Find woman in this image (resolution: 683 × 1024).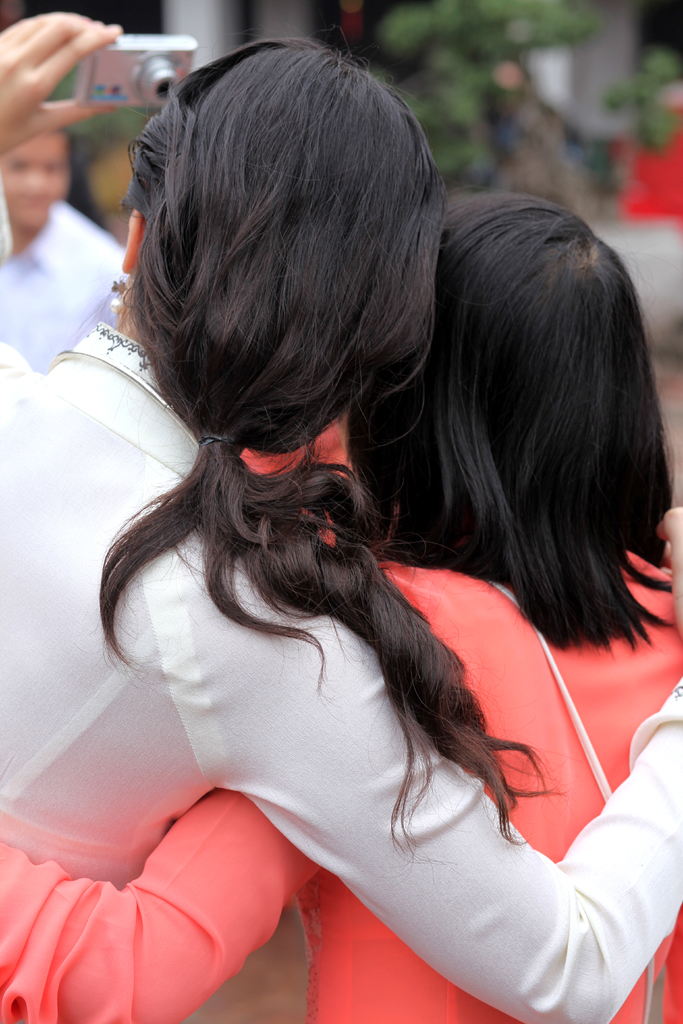
(x1=0, y1=8, x2=682, y2=1023).
